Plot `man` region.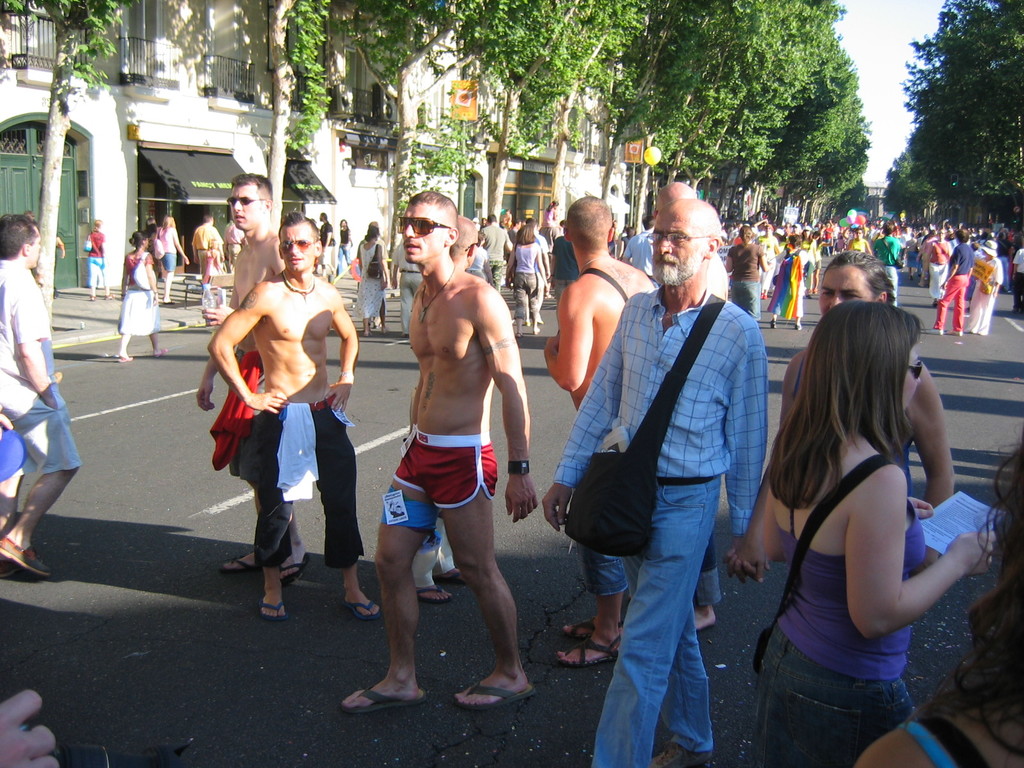
Plotted at 653, 183, 729, 631.
